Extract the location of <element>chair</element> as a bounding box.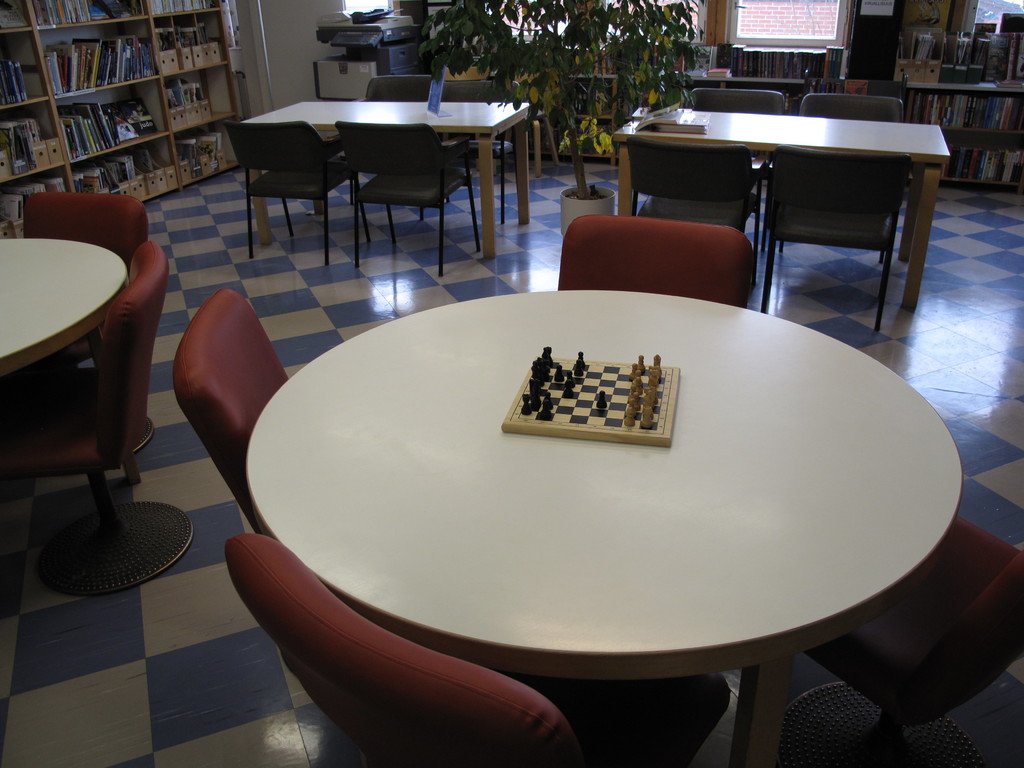
box=[19, 195, 157, 366].
